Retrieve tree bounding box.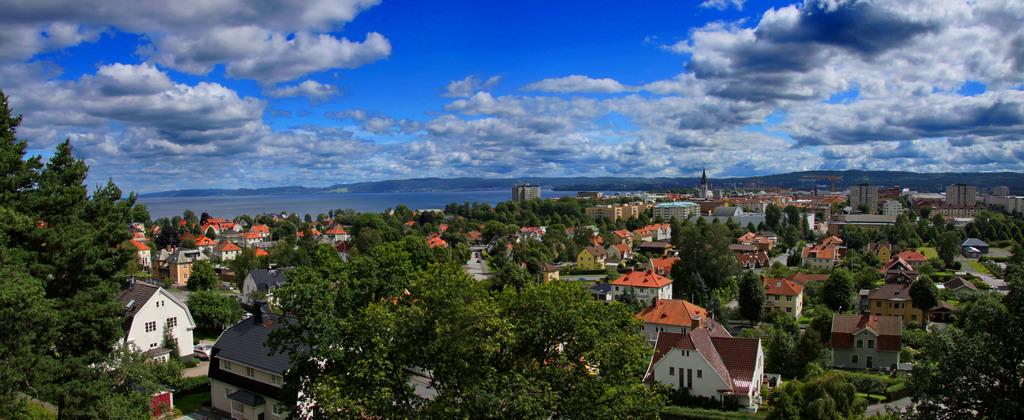
Bounding box: bbox(99, 348, 182, 419).
